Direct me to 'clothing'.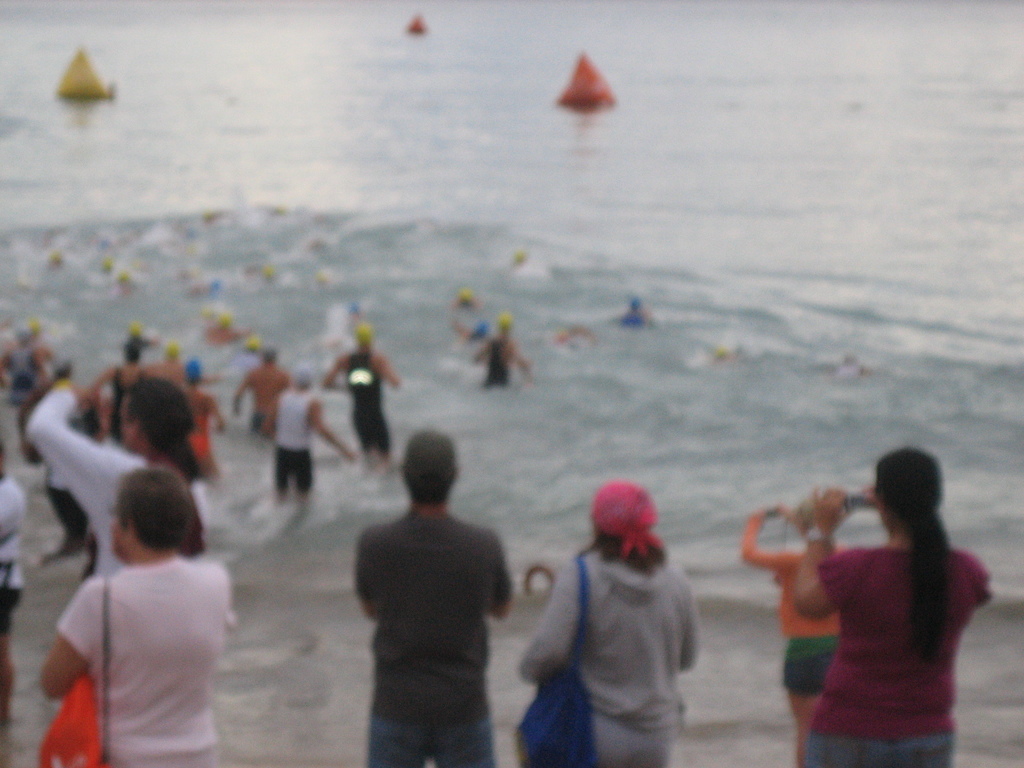
Direction: (x1=282, y1=389, x2=318, y2=494).
